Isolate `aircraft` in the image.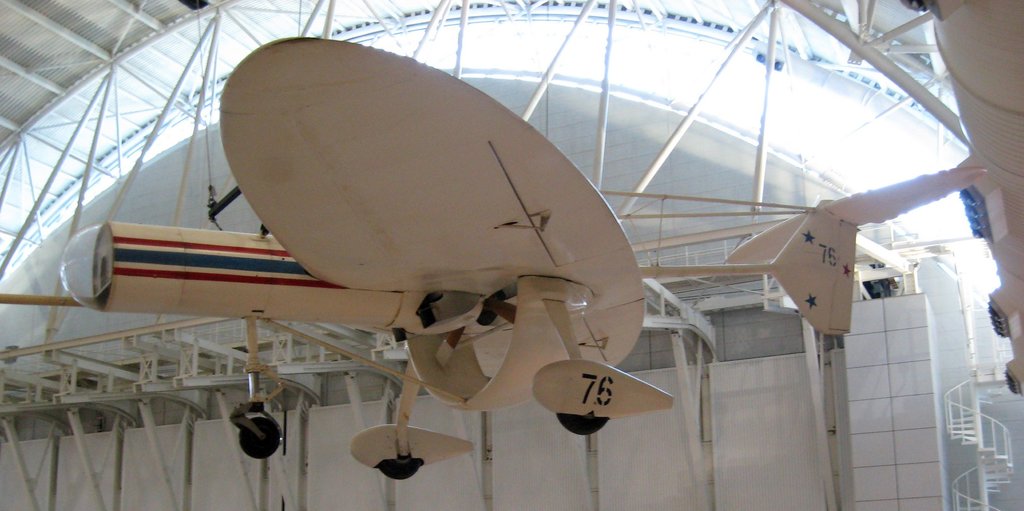
Isolated region: <region>51, 0, 1023, 482</region>.
